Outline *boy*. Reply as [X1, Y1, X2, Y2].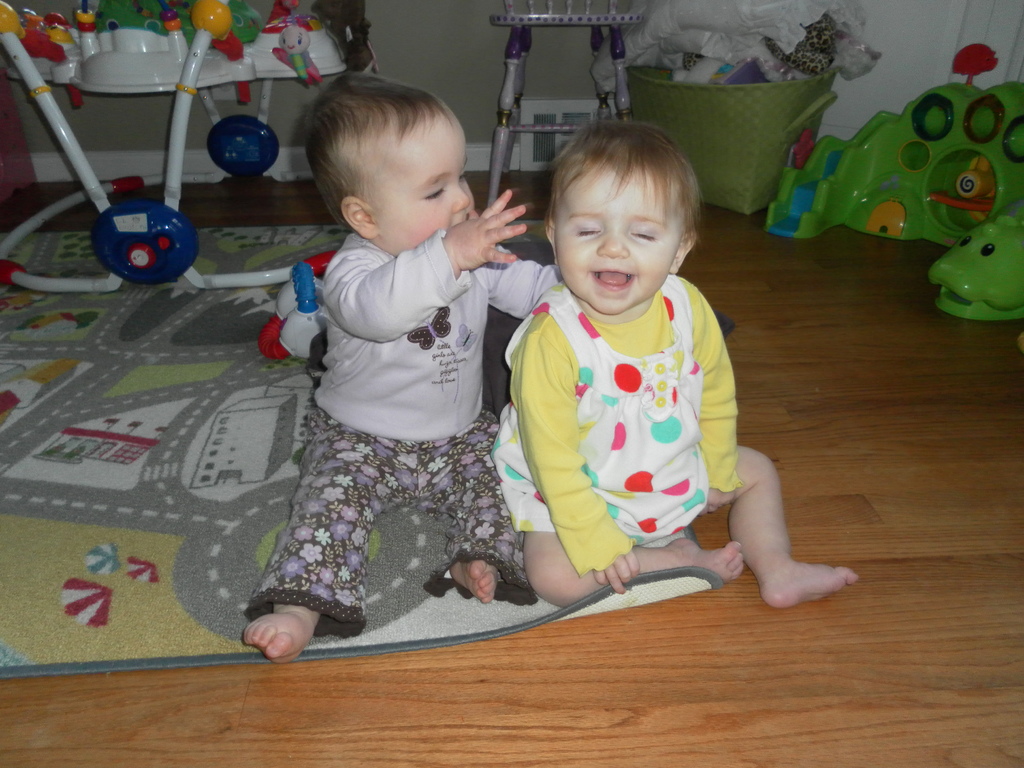
[239, 71, 566, 650].
